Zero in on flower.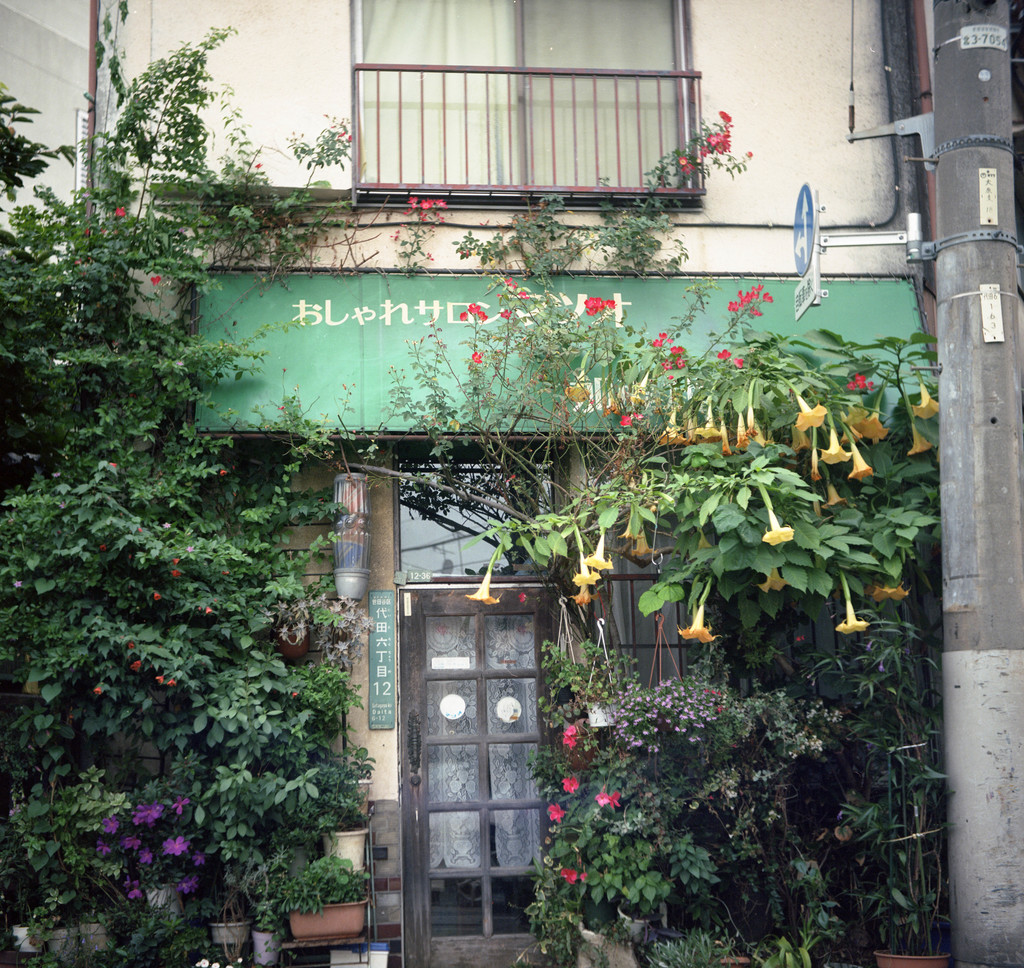
Zeroed in: crop(662, 360, 673, 370).
